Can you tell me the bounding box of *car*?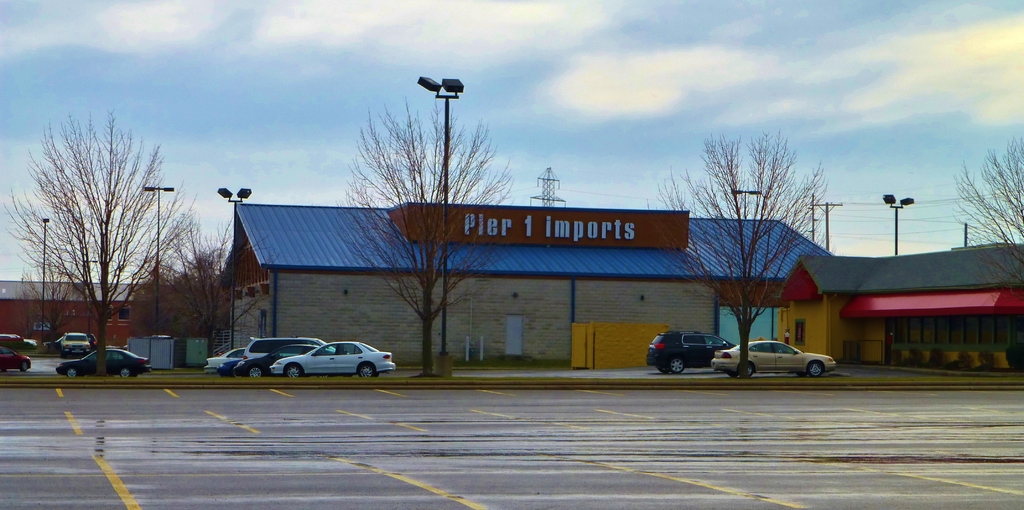
(270, 340, 396, 379).
